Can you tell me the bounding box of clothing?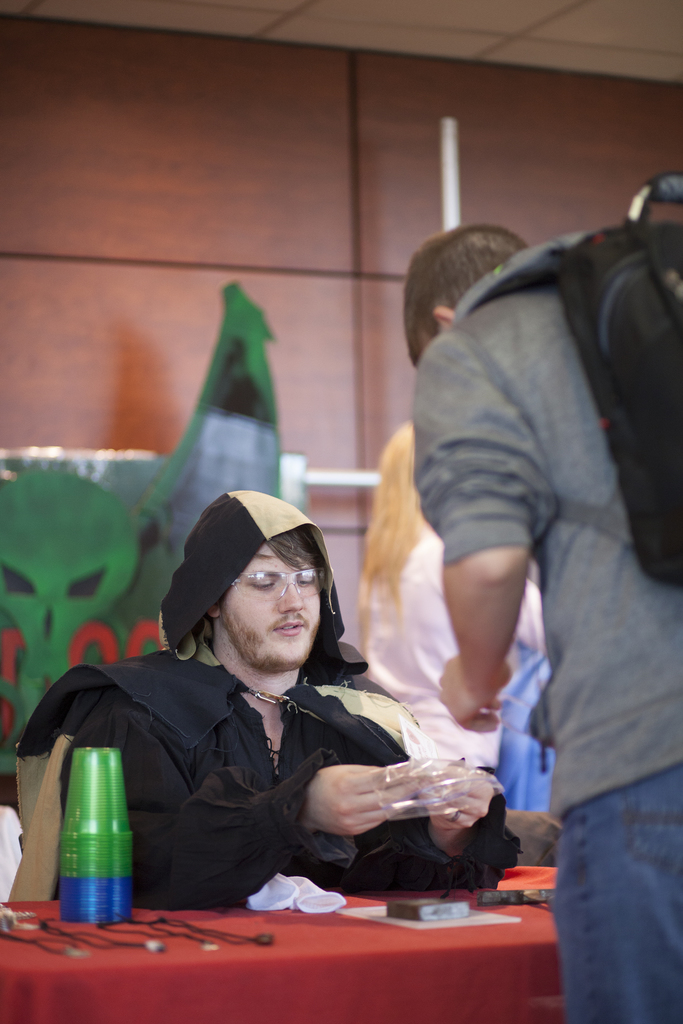
[407, 225, 682, 1023].
